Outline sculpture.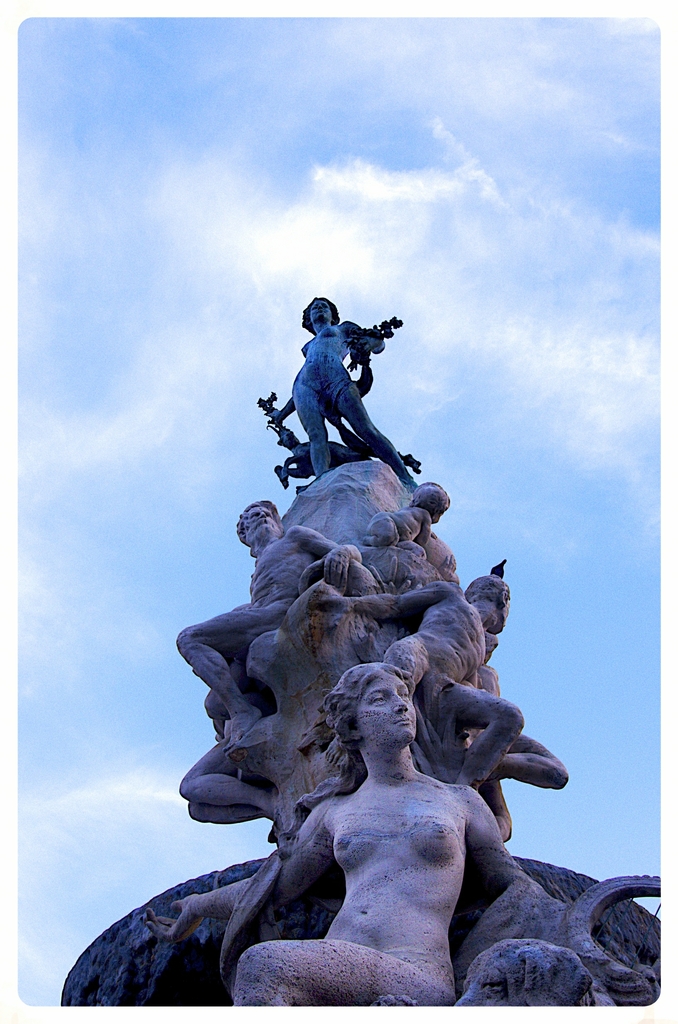
Outline: x1=261 y1=295 x2=424 y2=477.
